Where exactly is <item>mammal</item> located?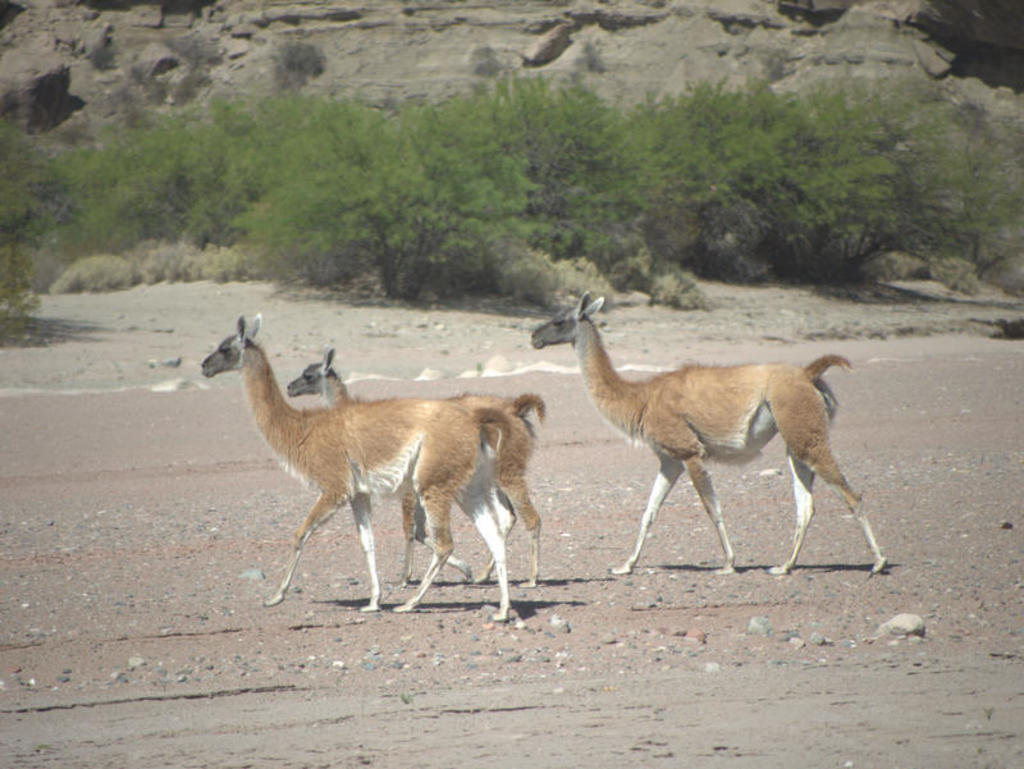
Its bounding box is x1=288, y1=343, x2=547, y2=583.
